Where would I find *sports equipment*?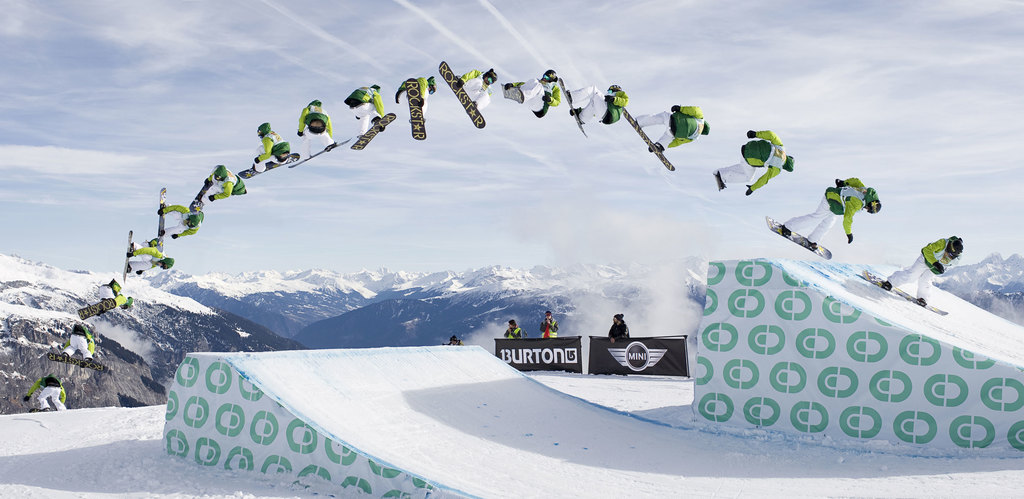
At crop(763, 219, 835, 258).
